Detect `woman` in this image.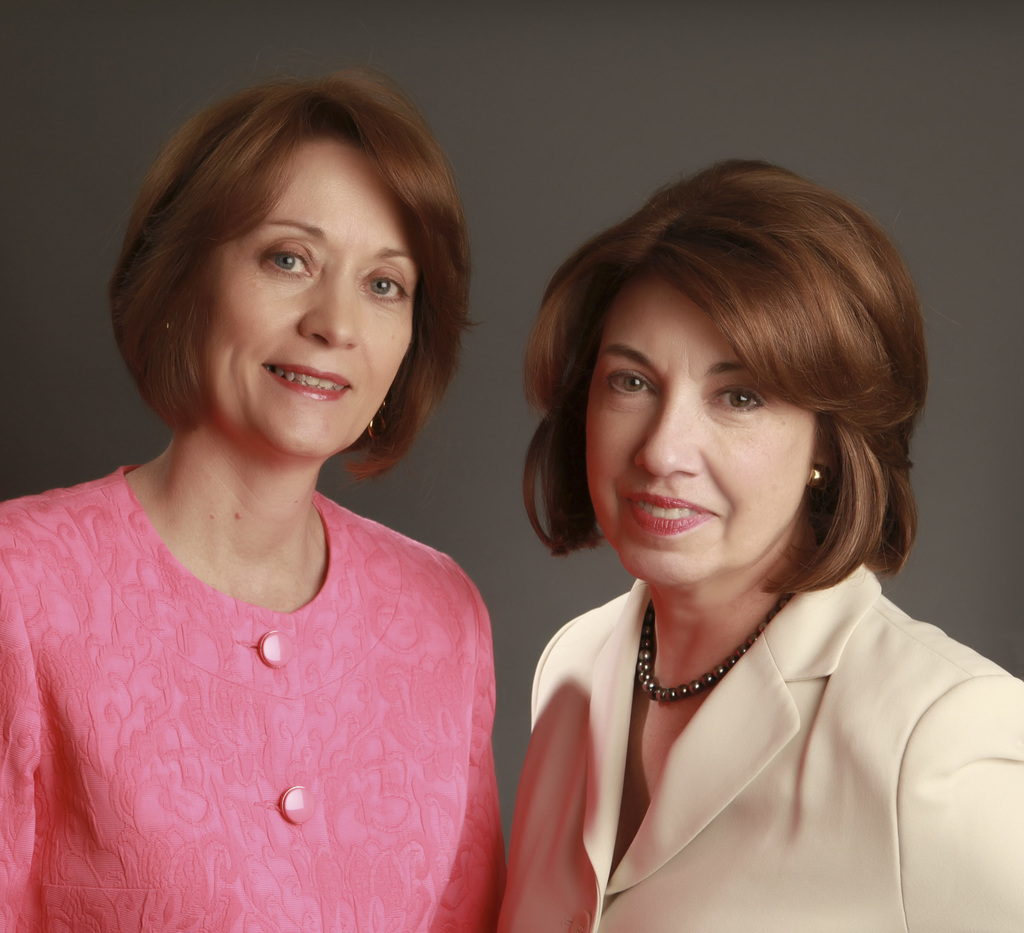
Detection: {"x1": 0, "y1": 69, "x2": 498, "y2": 932}.
